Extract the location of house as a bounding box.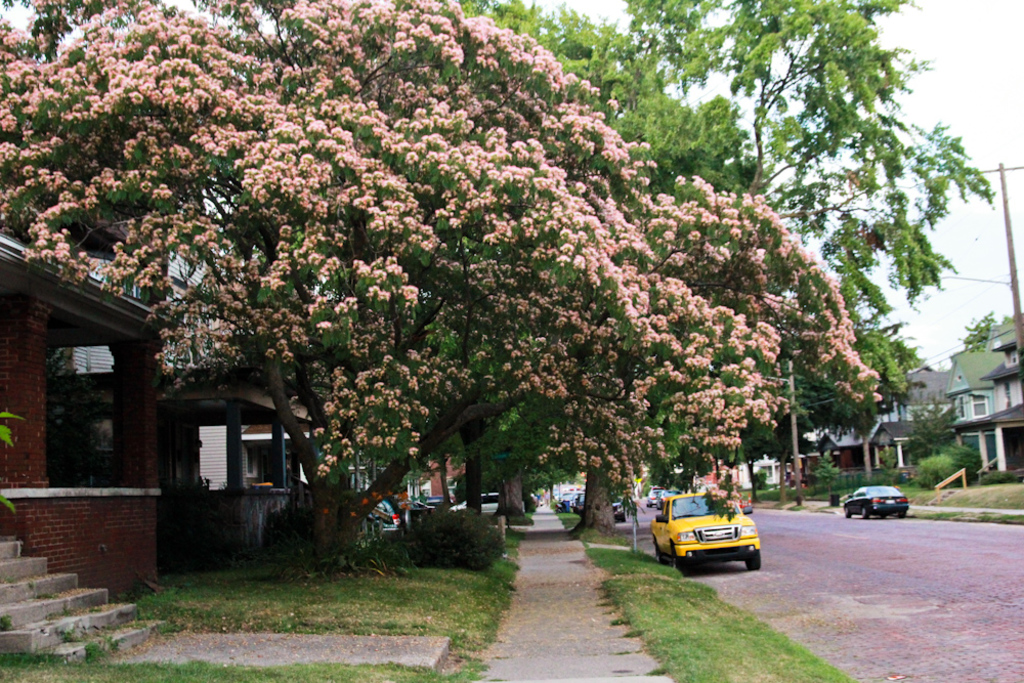
bbox(0, 212, 195, 667).
